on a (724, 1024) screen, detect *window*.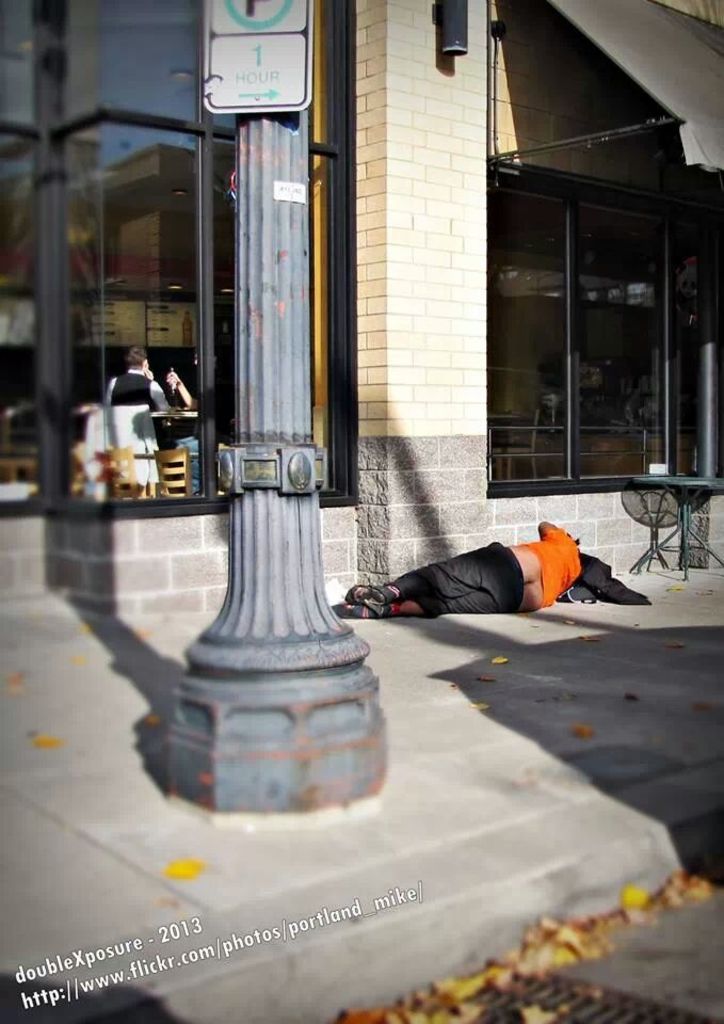
Rect(493, 126, 698, 489).
